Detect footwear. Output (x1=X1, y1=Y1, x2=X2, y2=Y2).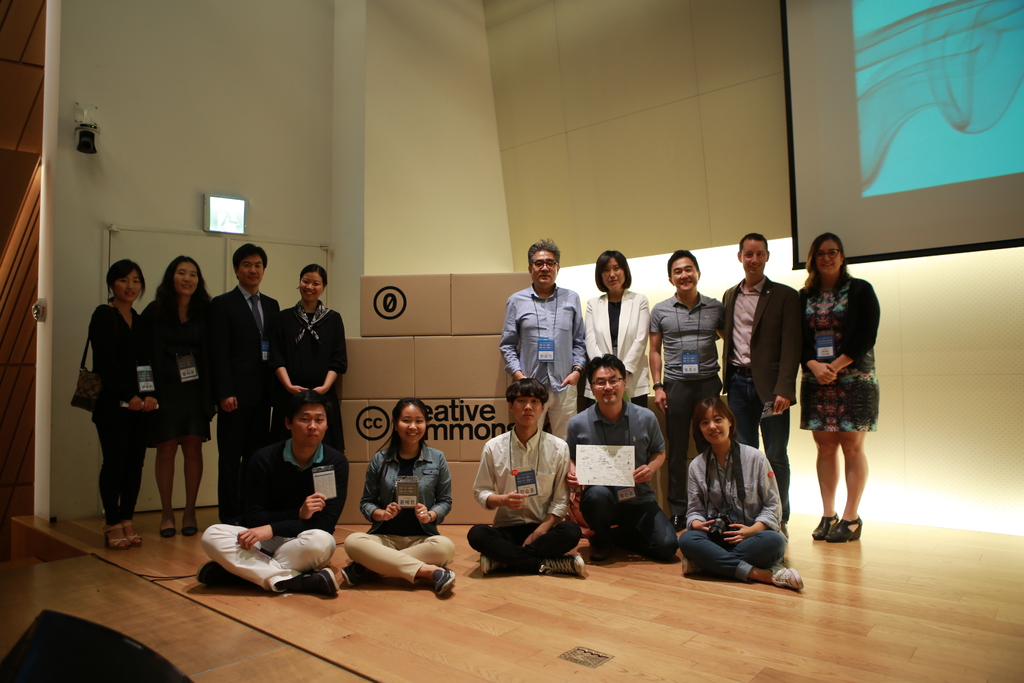
(x1=538, y1=553, x2=584, y2=578).
